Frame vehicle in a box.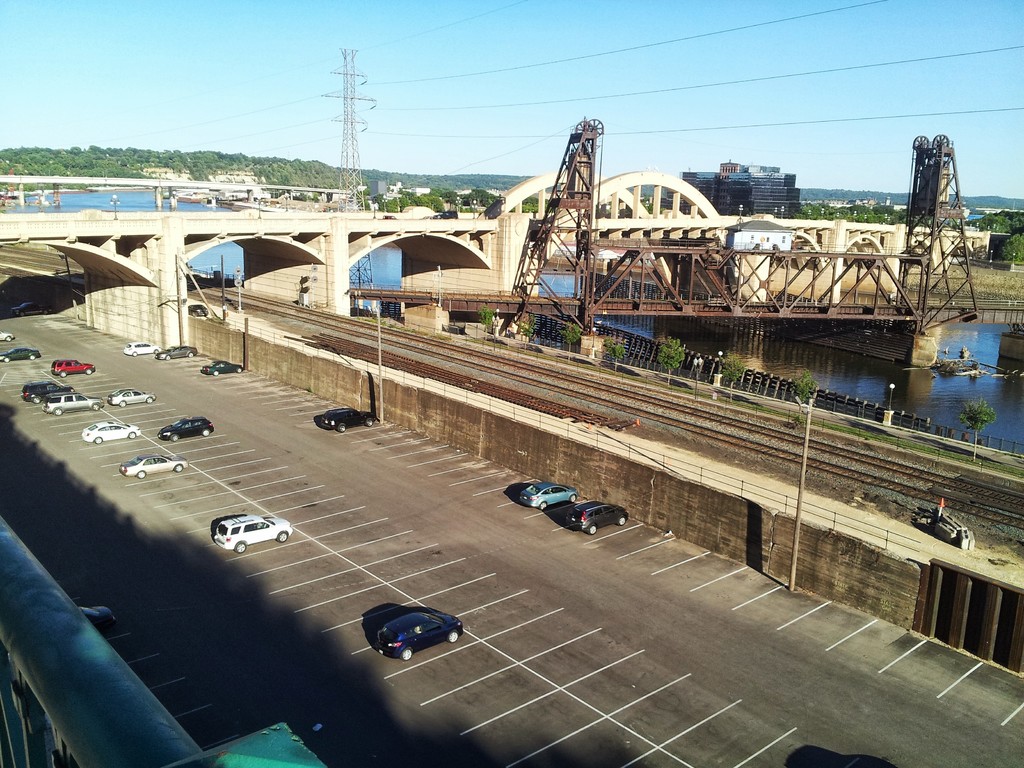
151, 342, 197, 360.
